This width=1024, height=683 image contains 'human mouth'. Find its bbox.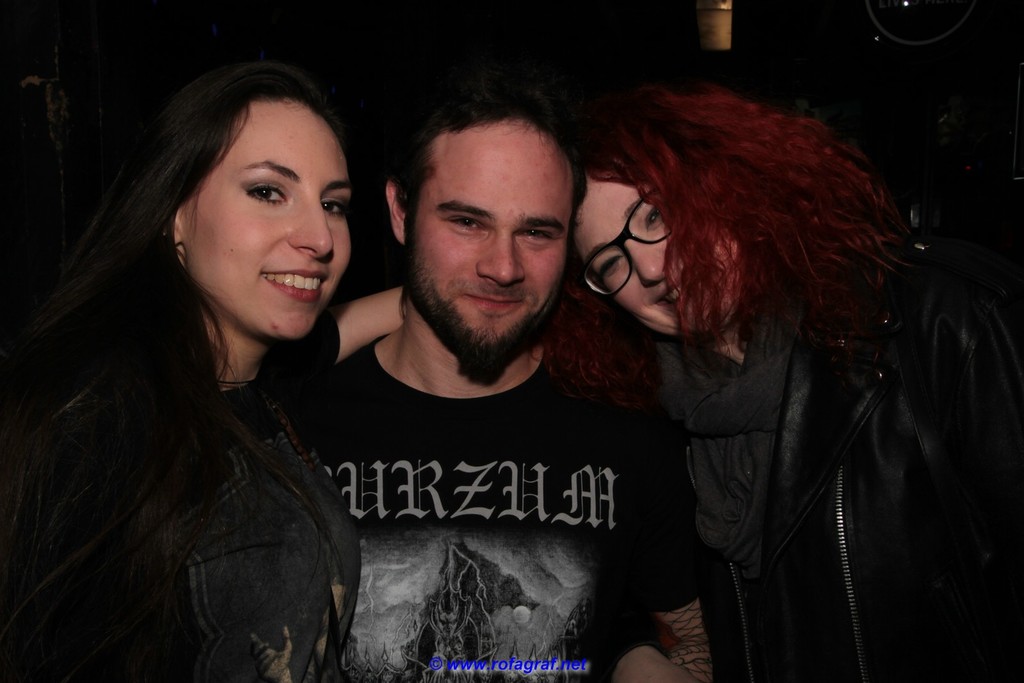
[262, 270, 329, 302].
